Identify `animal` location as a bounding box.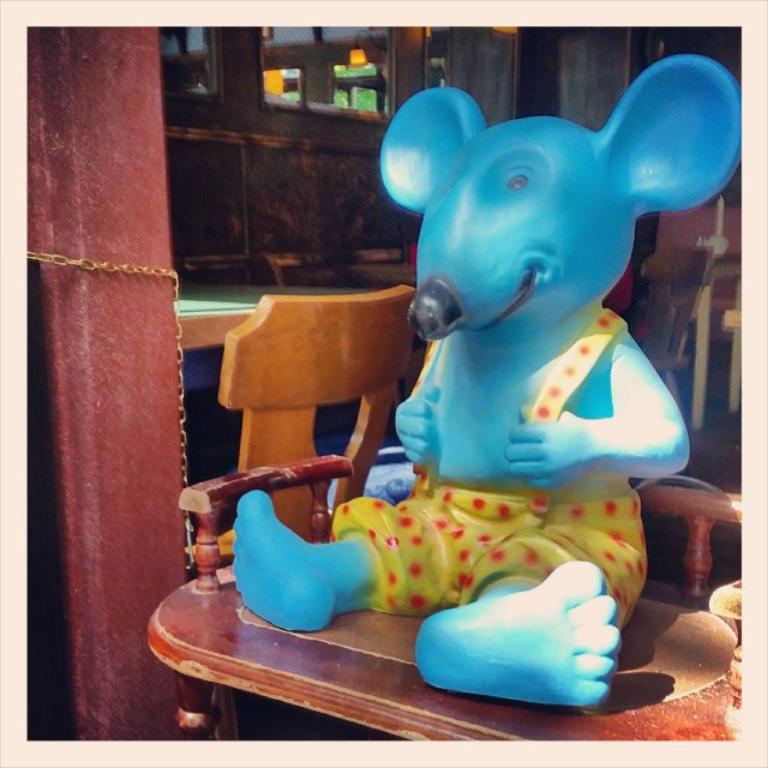
bbox=[228, 49, 742, 706].
